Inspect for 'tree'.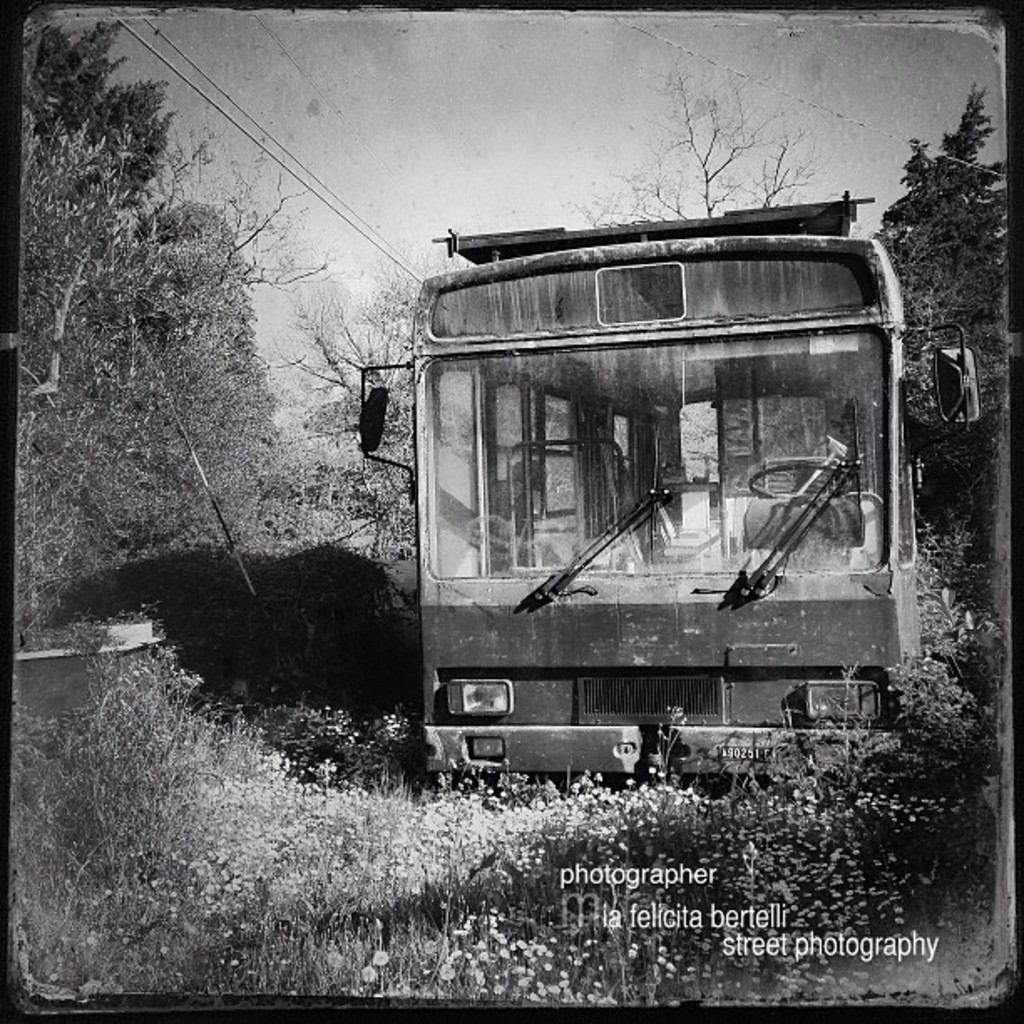
Inspection: left=293, top=229, right=425, bottom=566.
